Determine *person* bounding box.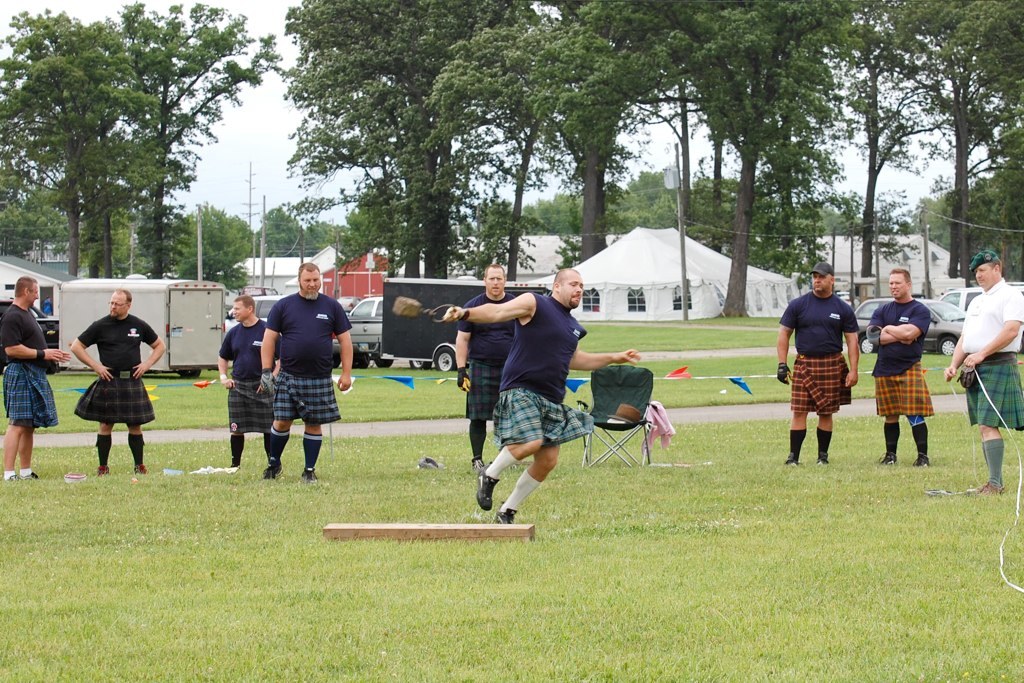
Determined: box=[251, 256, 358, 483].
